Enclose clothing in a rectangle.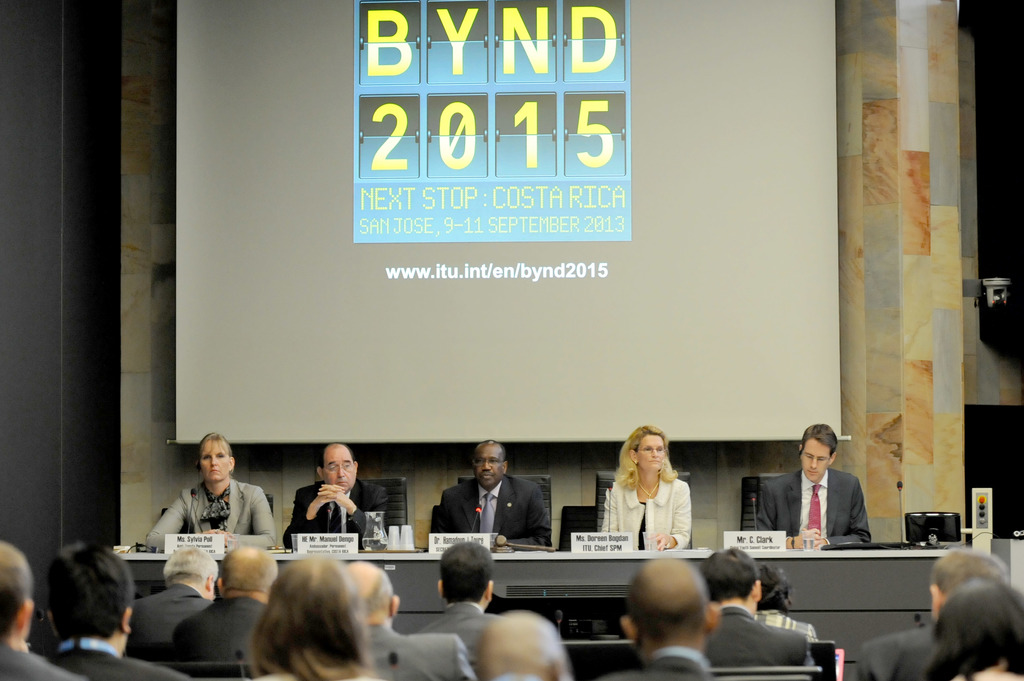
{"x1": 0, "y1": 639, "x2": 85, "y2": 680}.
